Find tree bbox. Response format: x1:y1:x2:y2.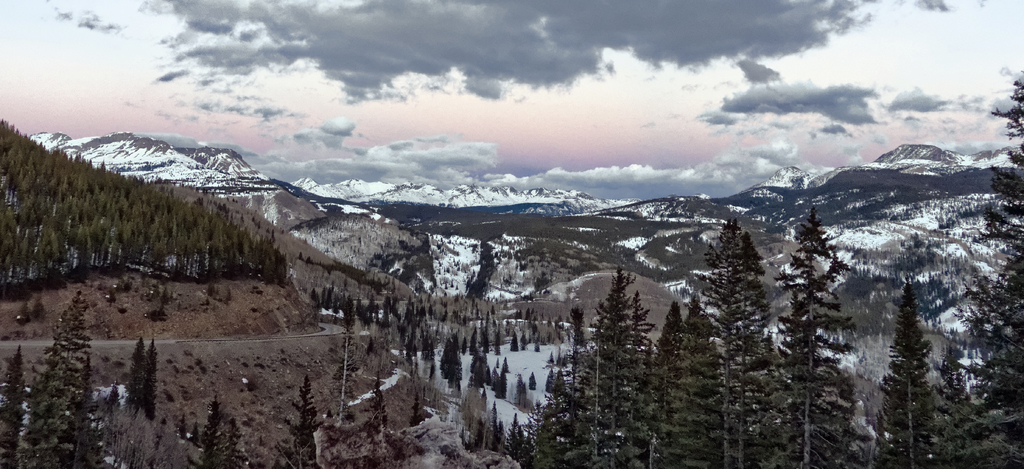
197:395:218:468.
